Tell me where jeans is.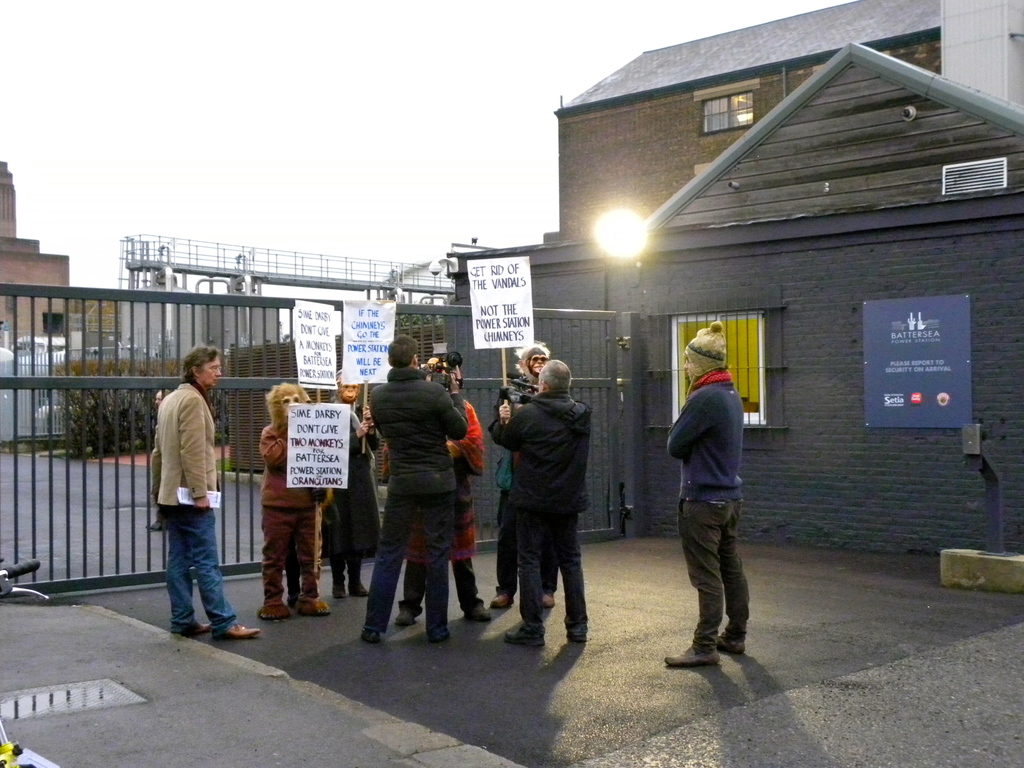
jeans is at box(165, 518, 236, 639).
